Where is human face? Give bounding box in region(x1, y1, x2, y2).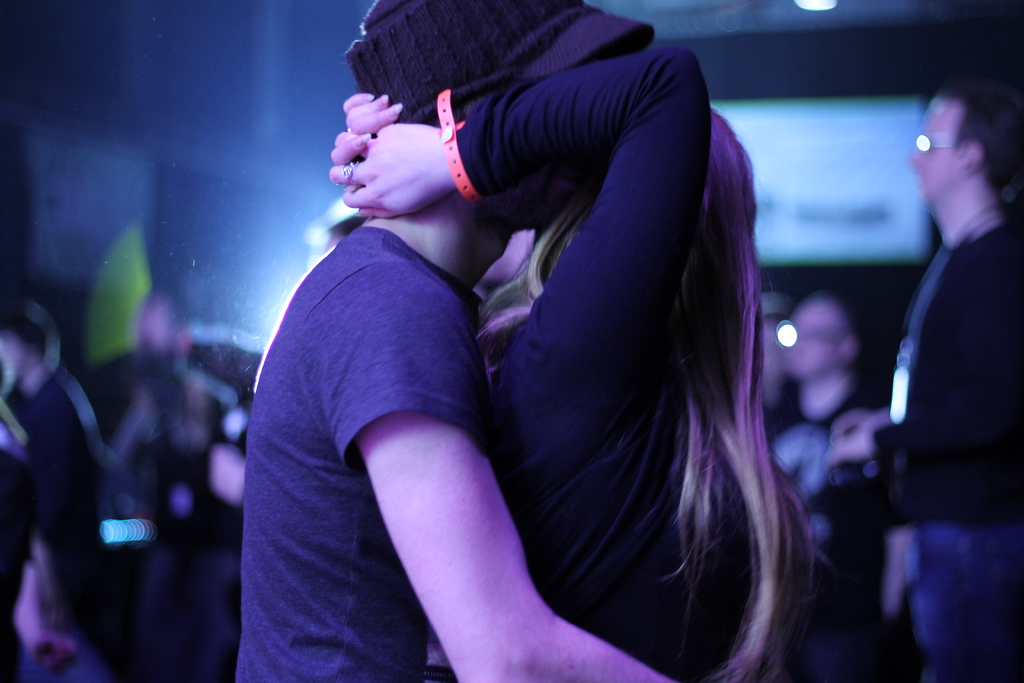
region(900, 93, 959, 210).
